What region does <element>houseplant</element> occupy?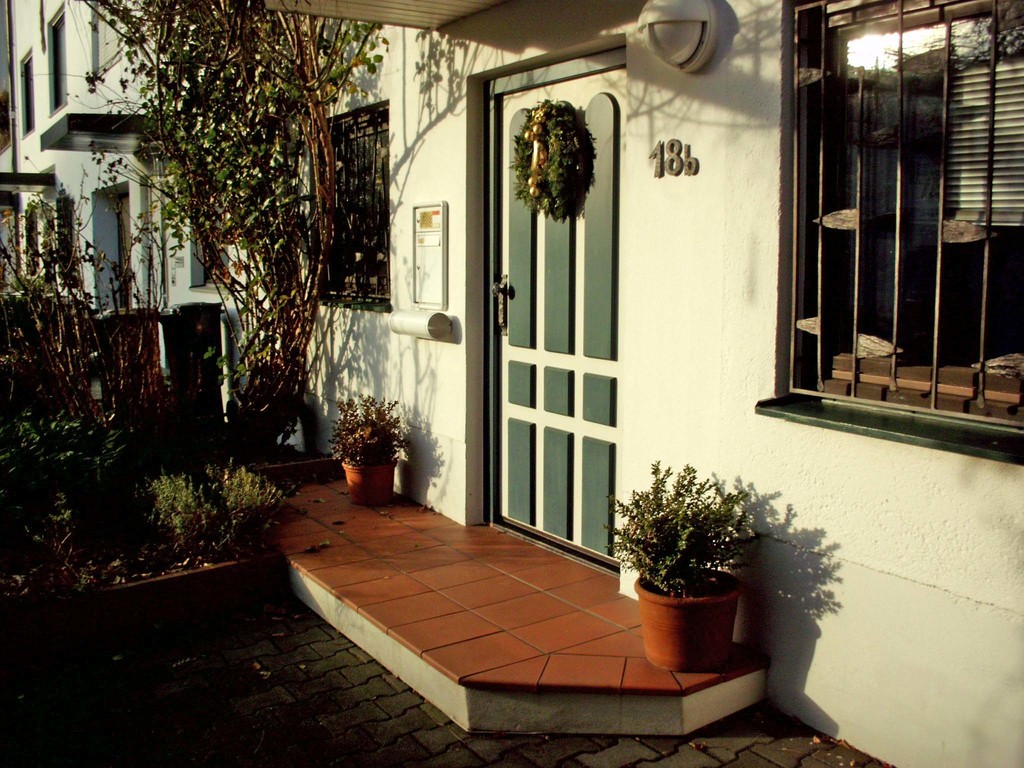
(325,394,408,506).
